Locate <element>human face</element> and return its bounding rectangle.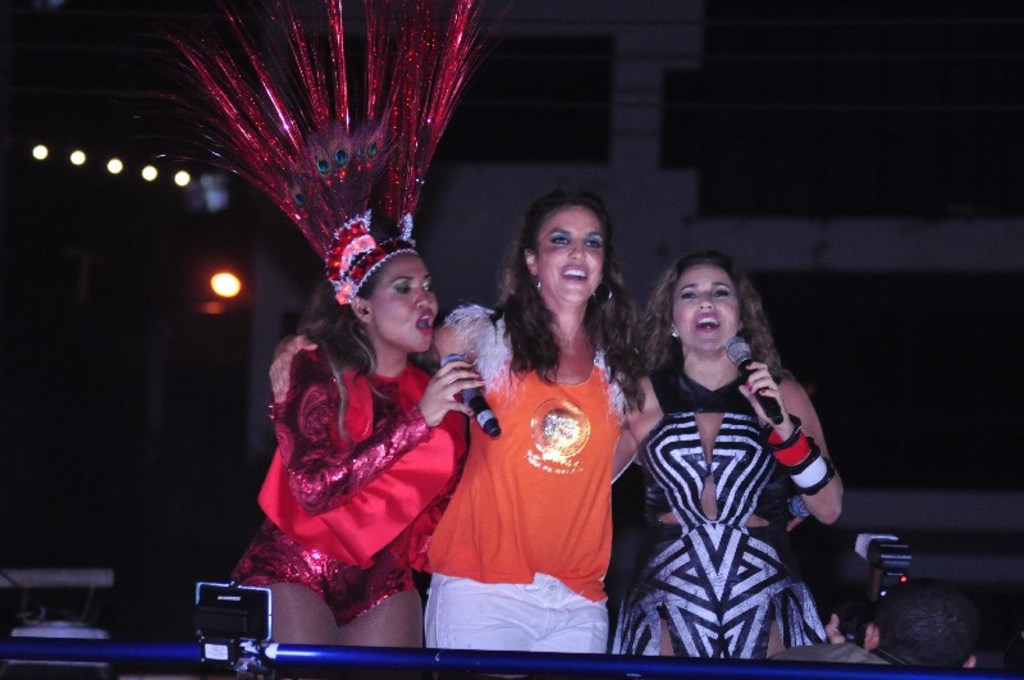
(x1=536, y1=206, x2=607, y2=301).
